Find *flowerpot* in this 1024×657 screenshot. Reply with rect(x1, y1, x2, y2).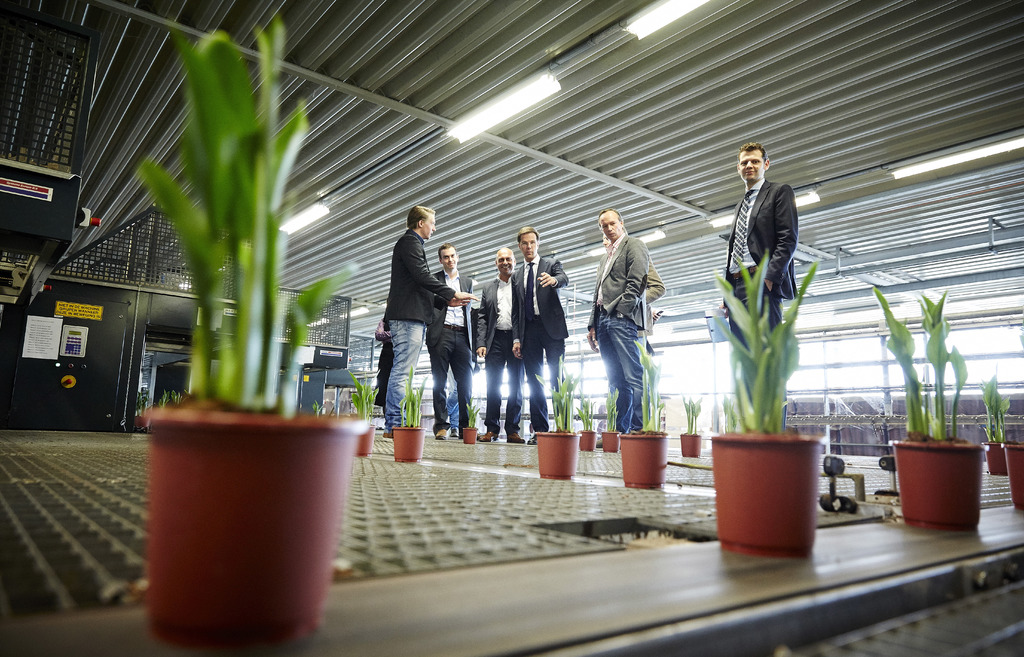
rect(145, 410, 366, 650).
